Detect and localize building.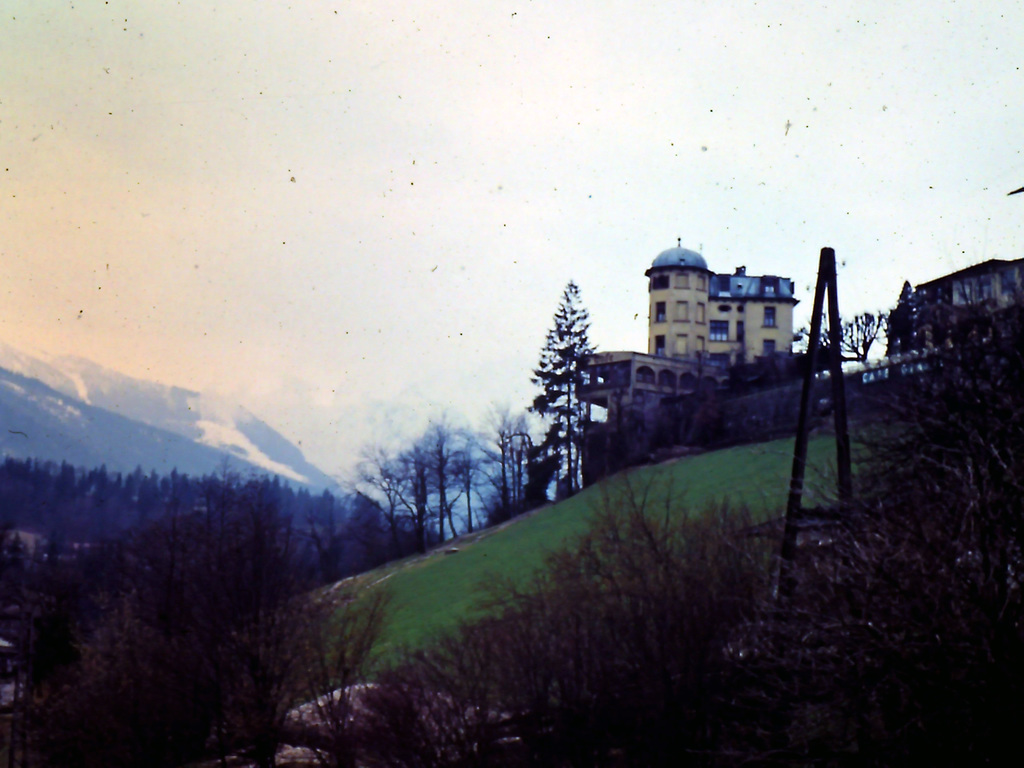
Localized at 883,260,1023,383.
